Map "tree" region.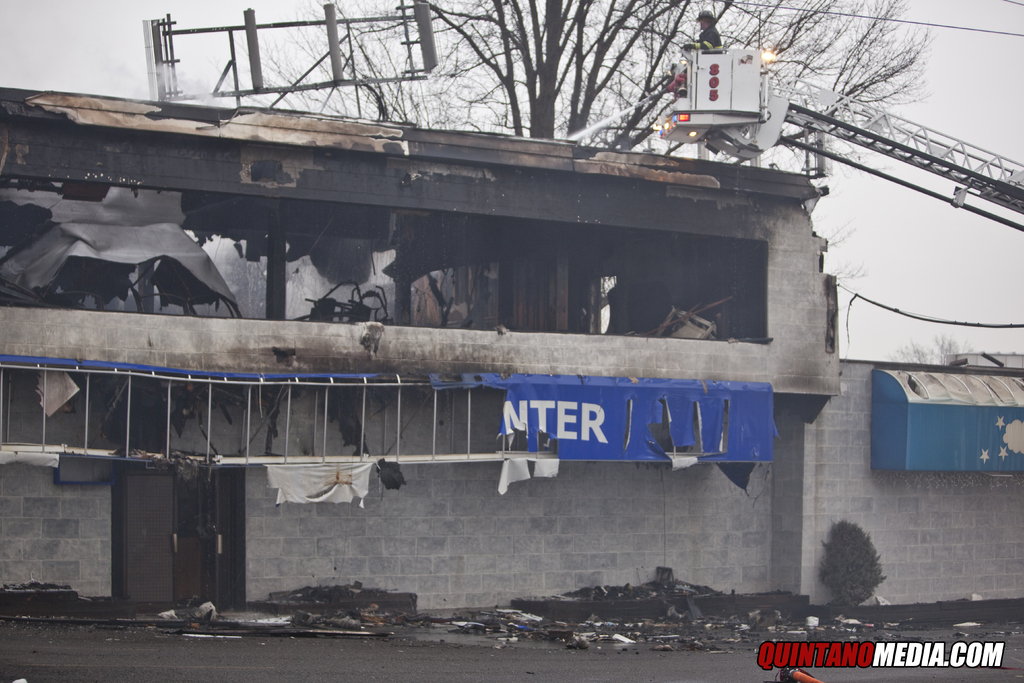
Mapped to crop(257, 4, 932, 135).
